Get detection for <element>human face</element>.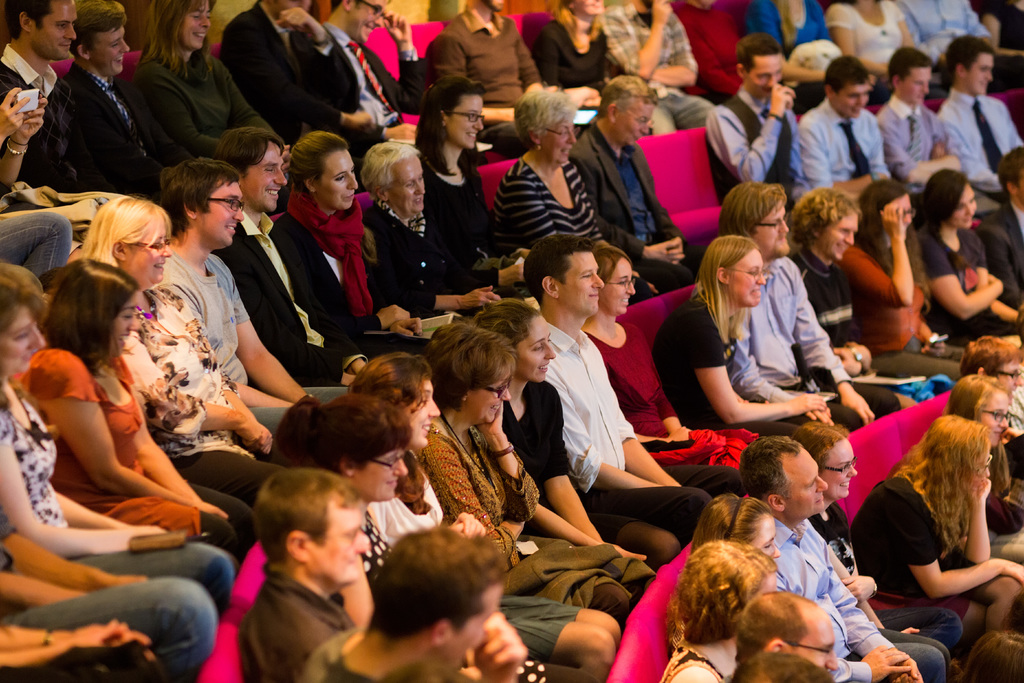
Detection: (x1=756, y1=199, x2=789, y2=258).
